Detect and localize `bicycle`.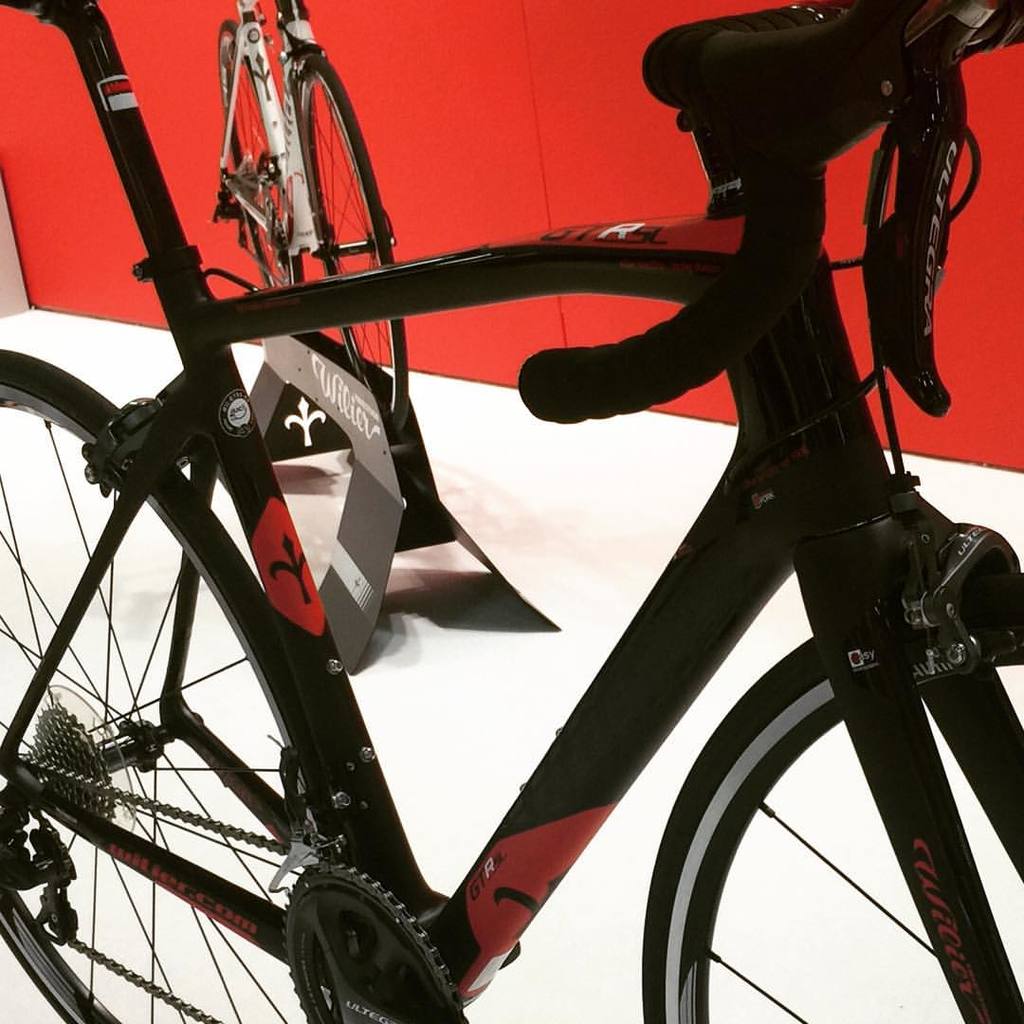
Localized at 0,0,1023,1023.
